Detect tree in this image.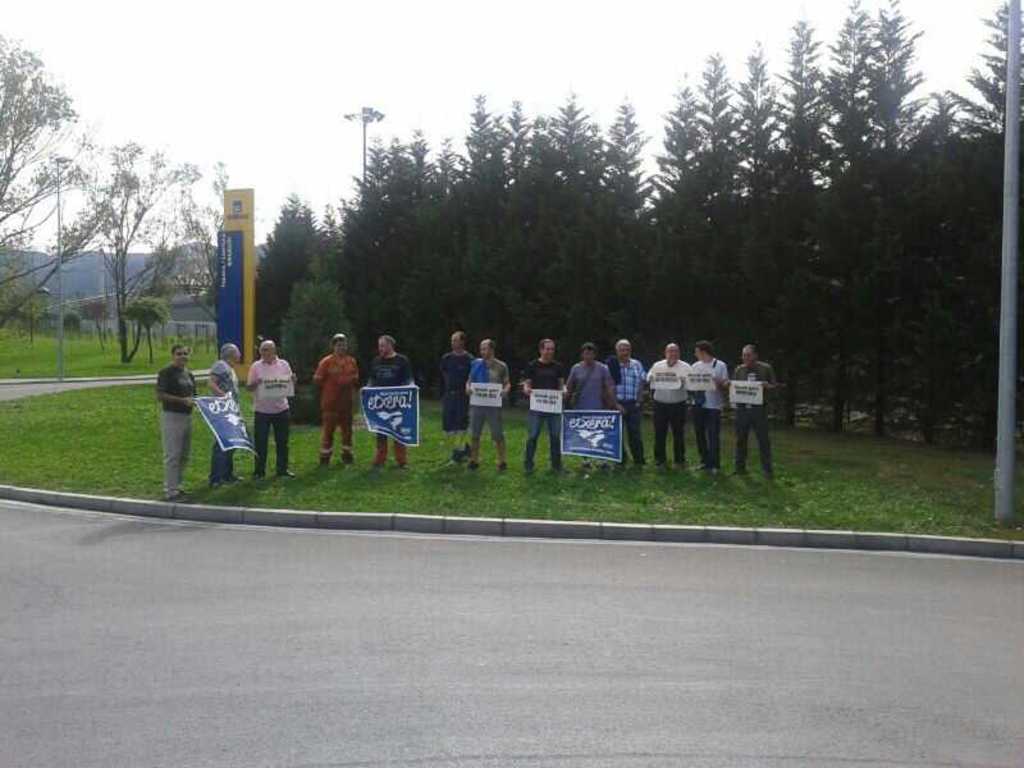
Detection: x1=0, y1=257, x2=44, y2=332.
